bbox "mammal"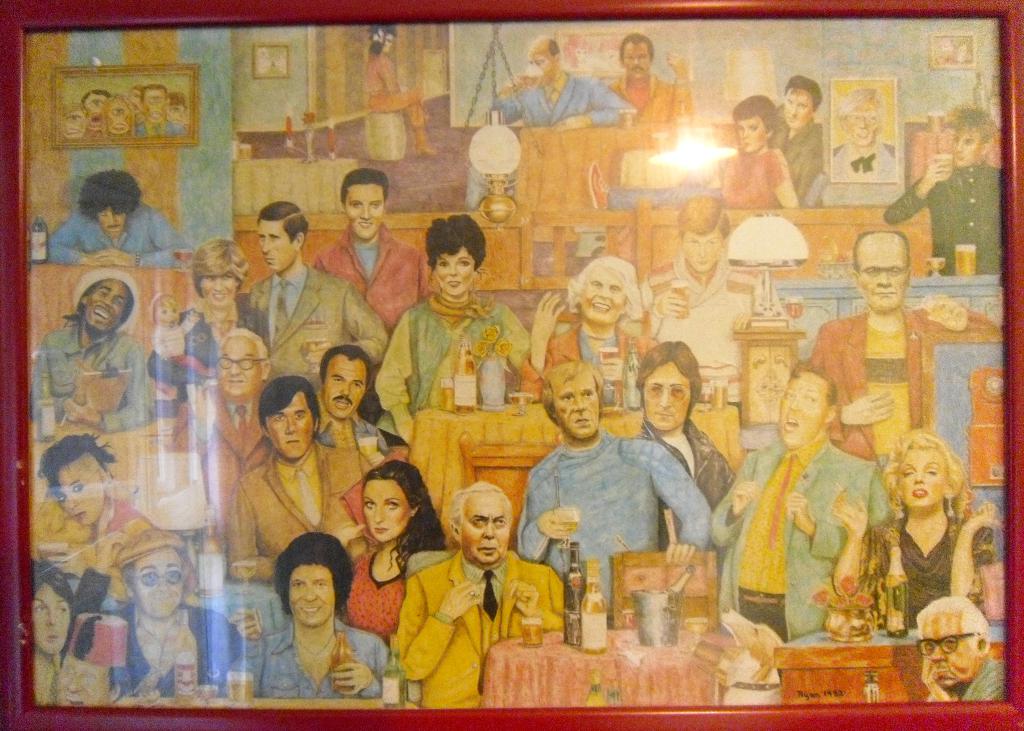
245, 200, 393, 378
